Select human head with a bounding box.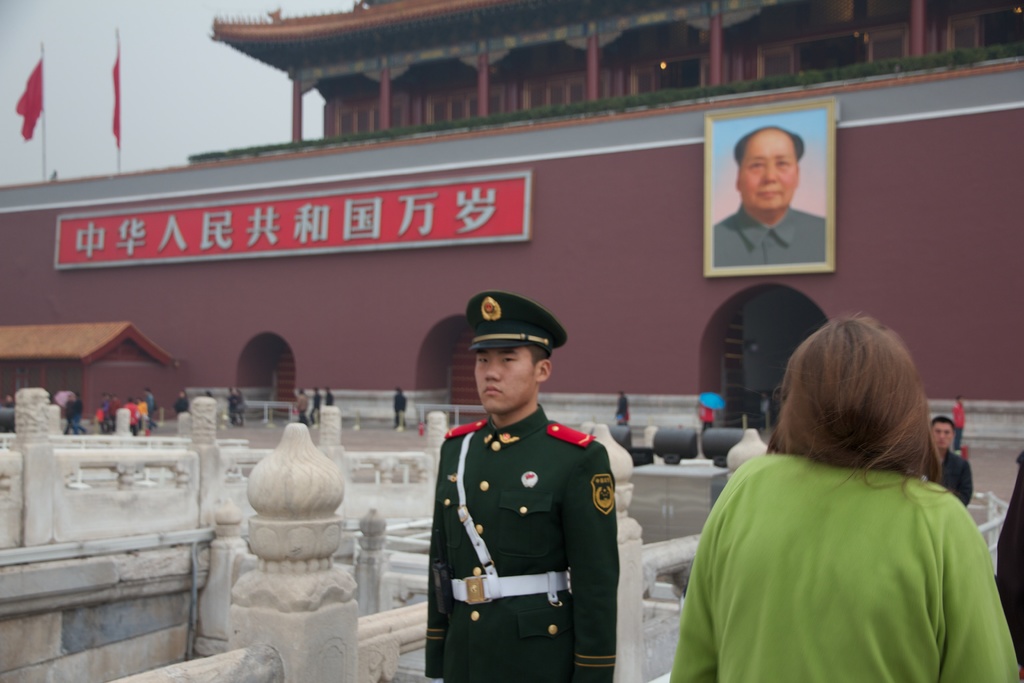
(left=324, top=384, right=331, bottom=393).
